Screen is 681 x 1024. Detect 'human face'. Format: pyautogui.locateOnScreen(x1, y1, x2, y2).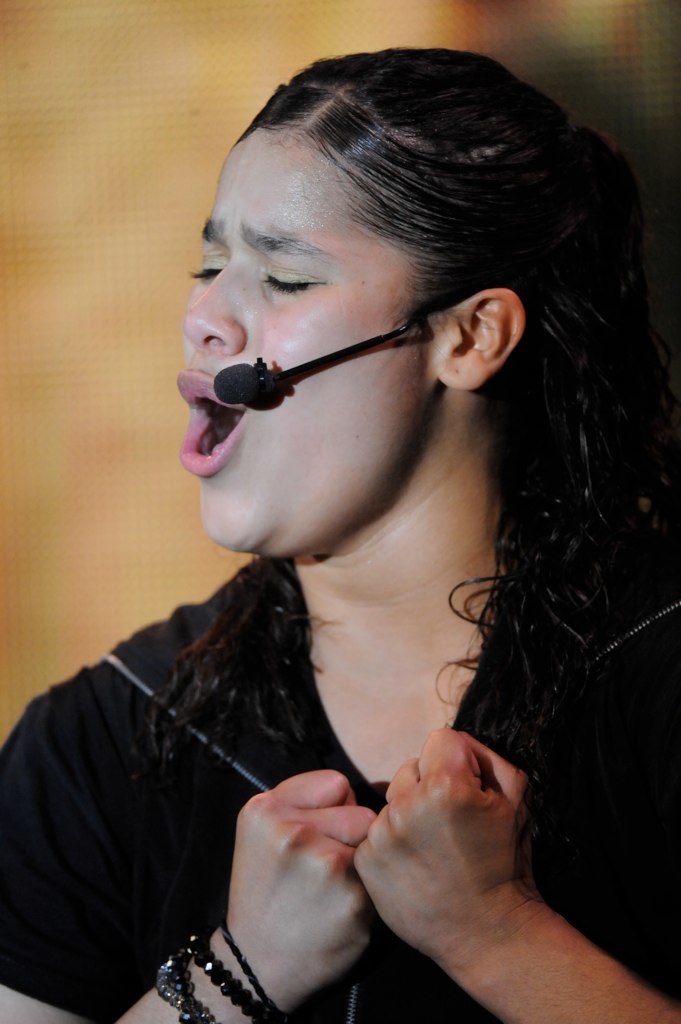
pyautogui.locateOnScreen(177, 131, 417, 549).
